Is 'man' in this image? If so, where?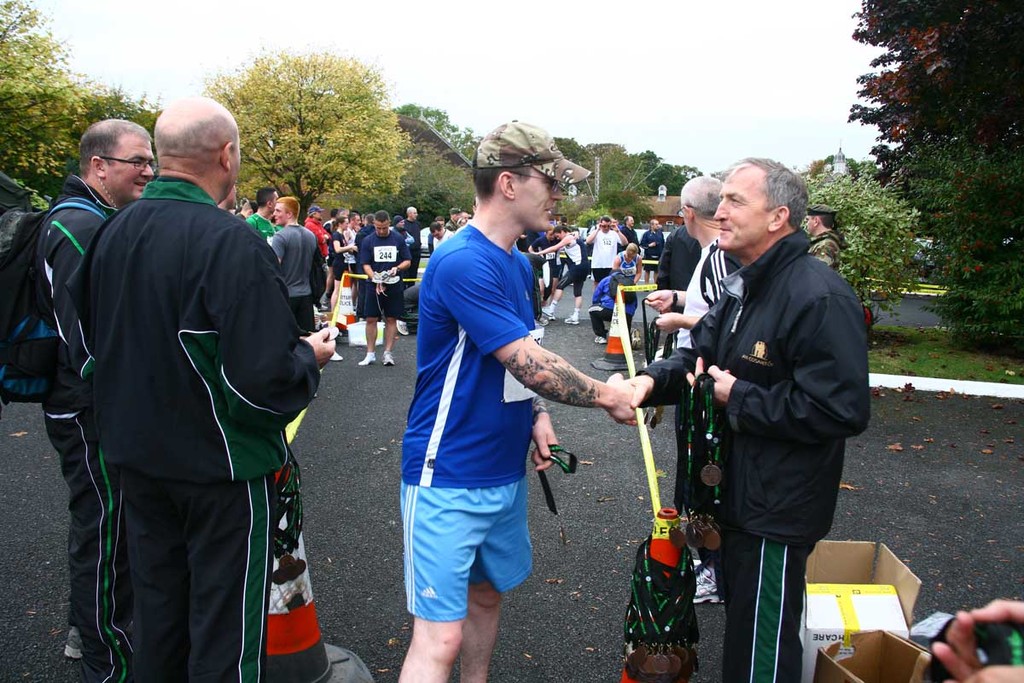
Yes, at 808 206 849 271.
